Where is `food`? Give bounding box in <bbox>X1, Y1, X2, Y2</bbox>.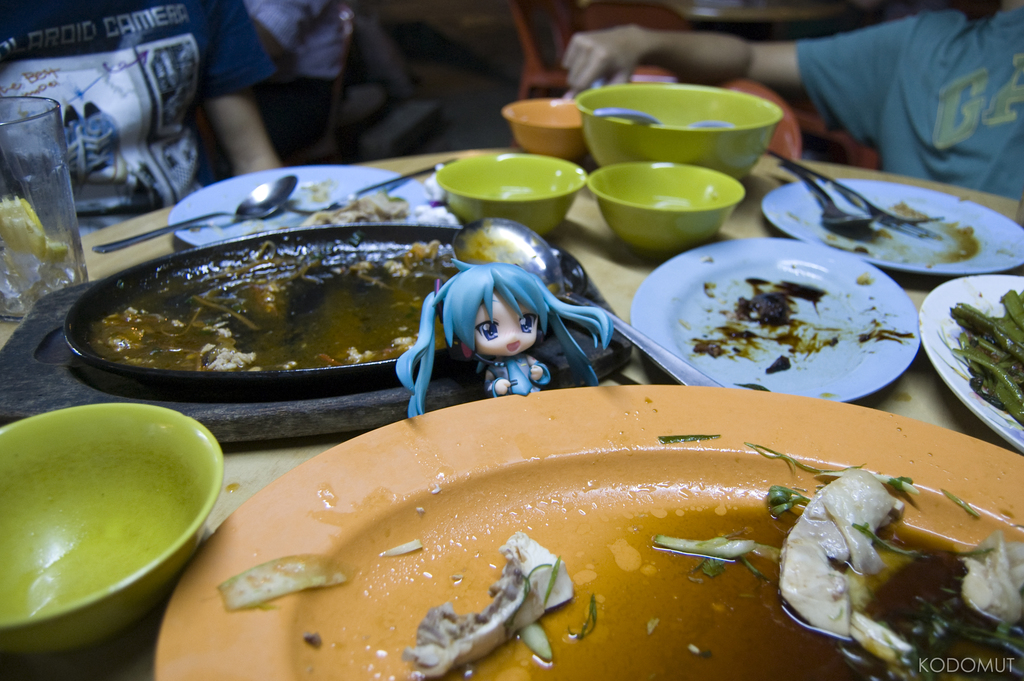
<bbox>78, 222, 464, 384</bbox>.
